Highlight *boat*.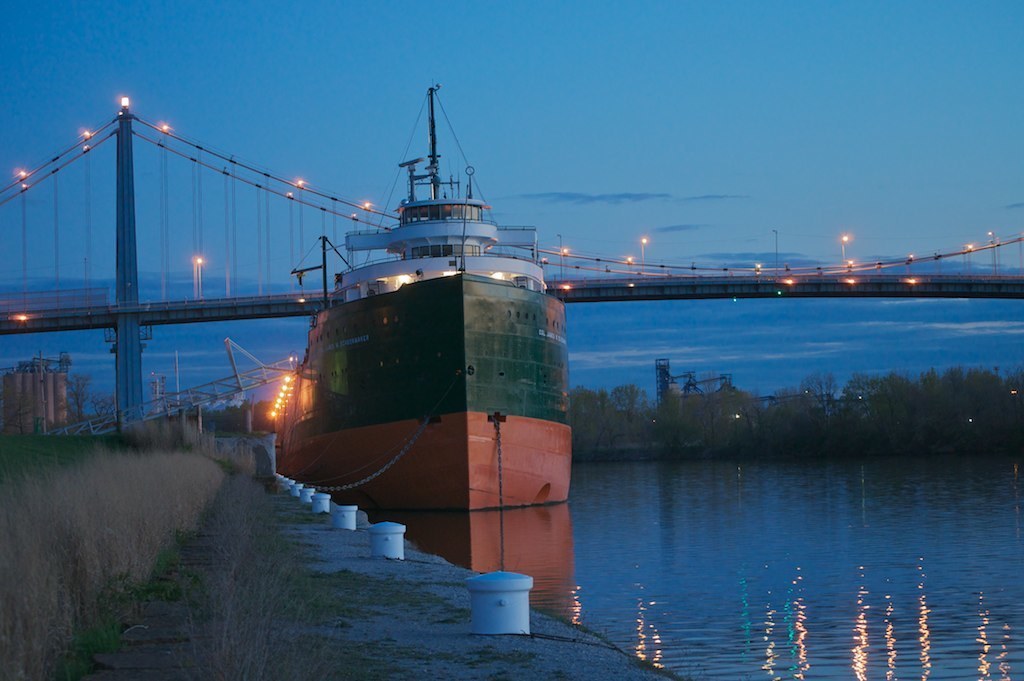
Highlighted region: {"left": 276, "top": 79, "right": 572, "bottom": 520}.
